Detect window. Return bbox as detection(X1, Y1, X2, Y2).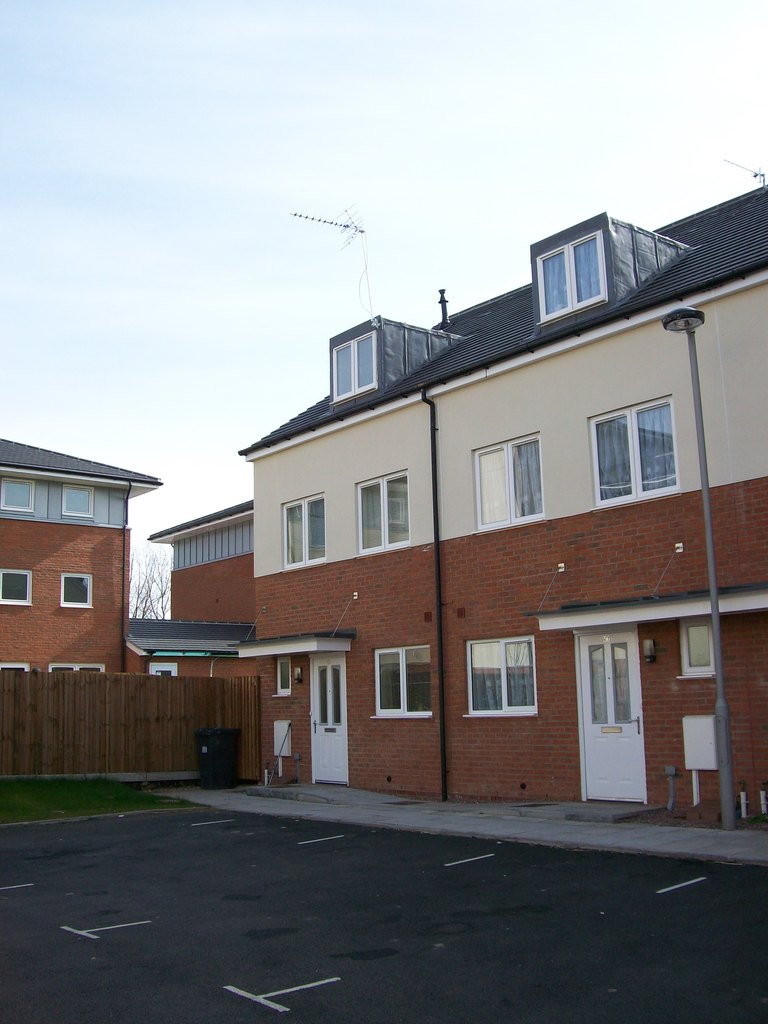
detection(0, 477, 27, 512).
